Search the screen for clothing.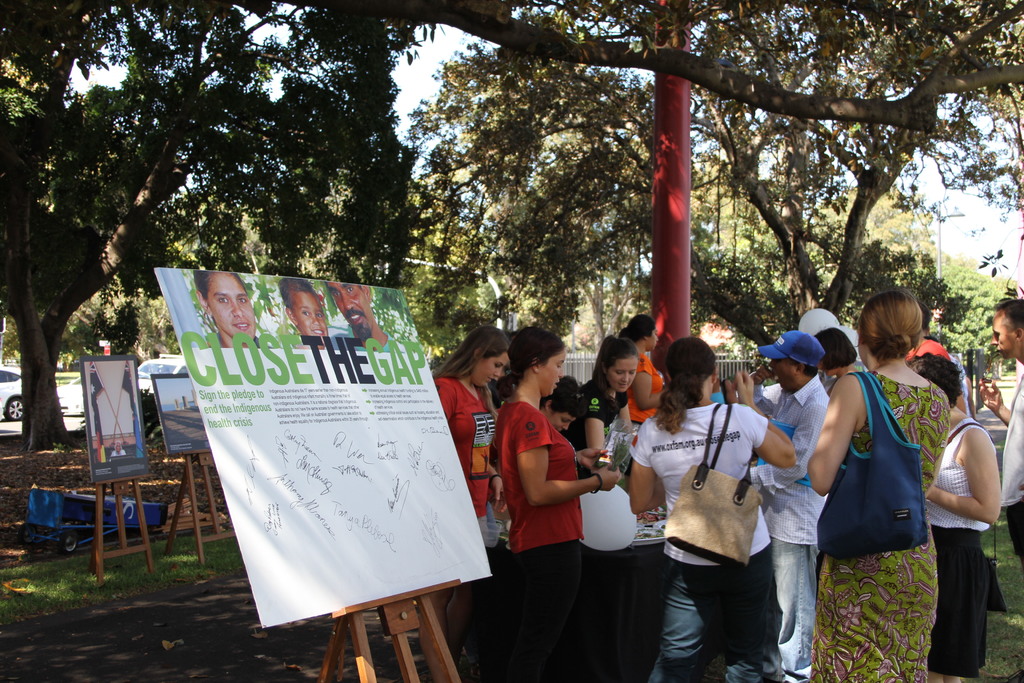
Found at box=[516, 541, 570, 682].
